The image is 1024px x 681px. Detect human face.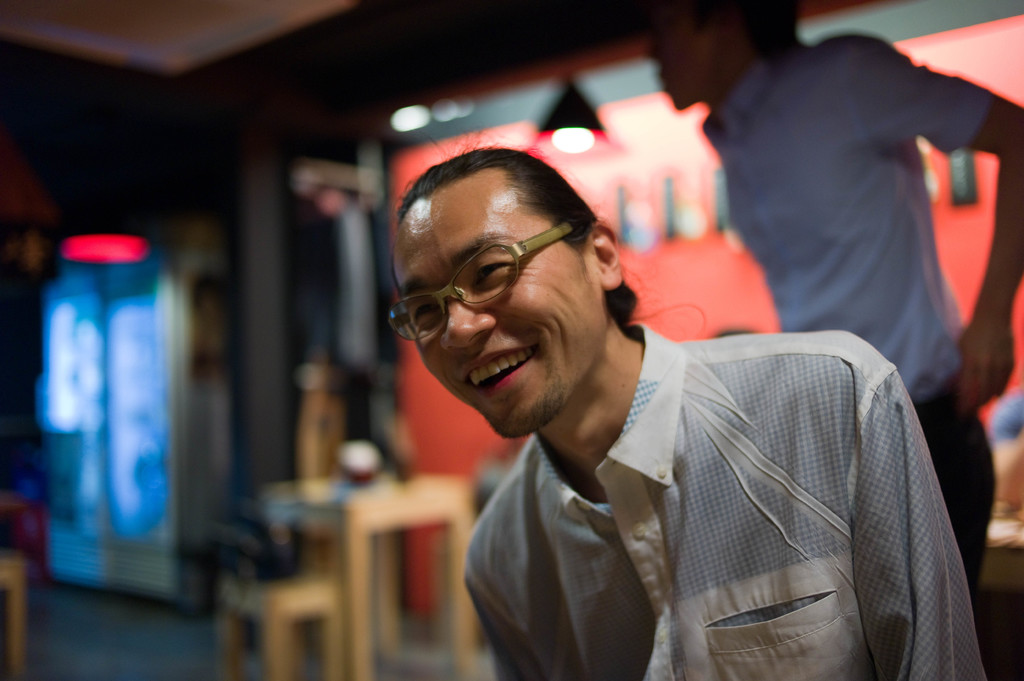
Detection: detection(394, 200, 606, 440).
